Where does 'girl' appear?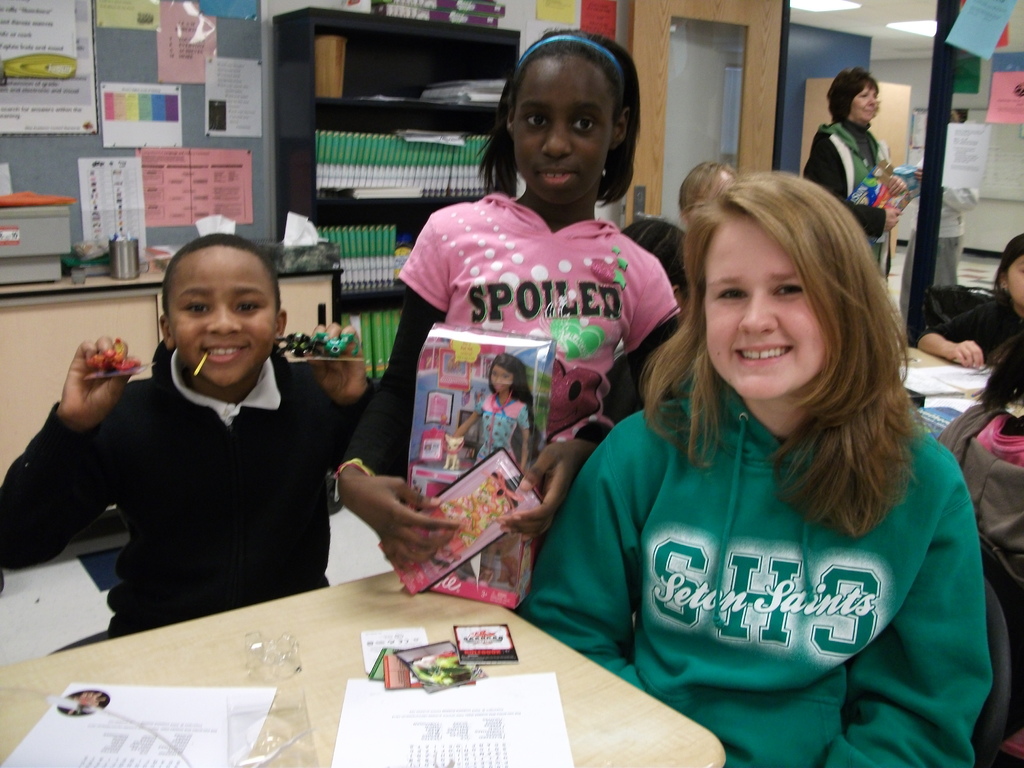
Appears at box(329, 29, 684, 615).
